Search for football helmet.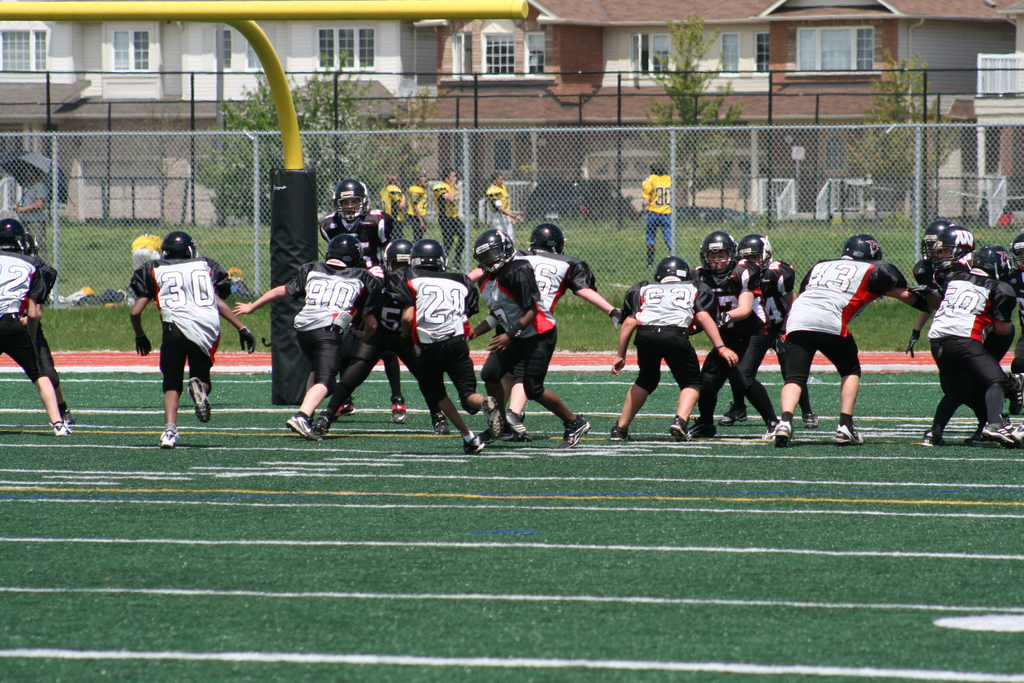
Found at box(472, 228, 514, 277).
